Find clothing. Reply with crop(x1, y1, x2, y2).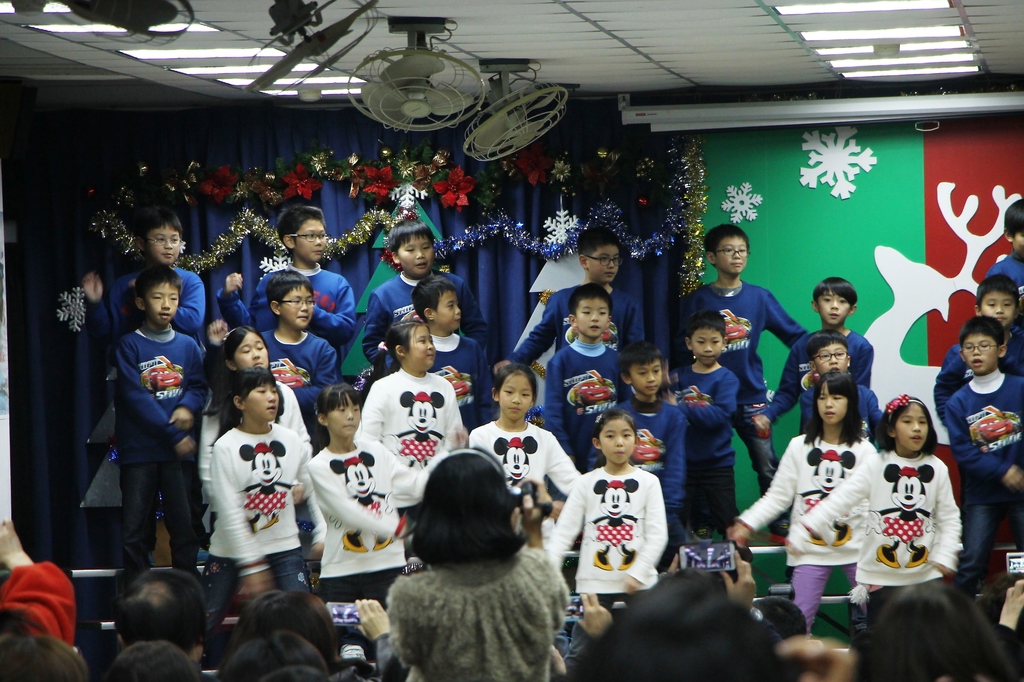
crop(193, 410, 306, 596).
